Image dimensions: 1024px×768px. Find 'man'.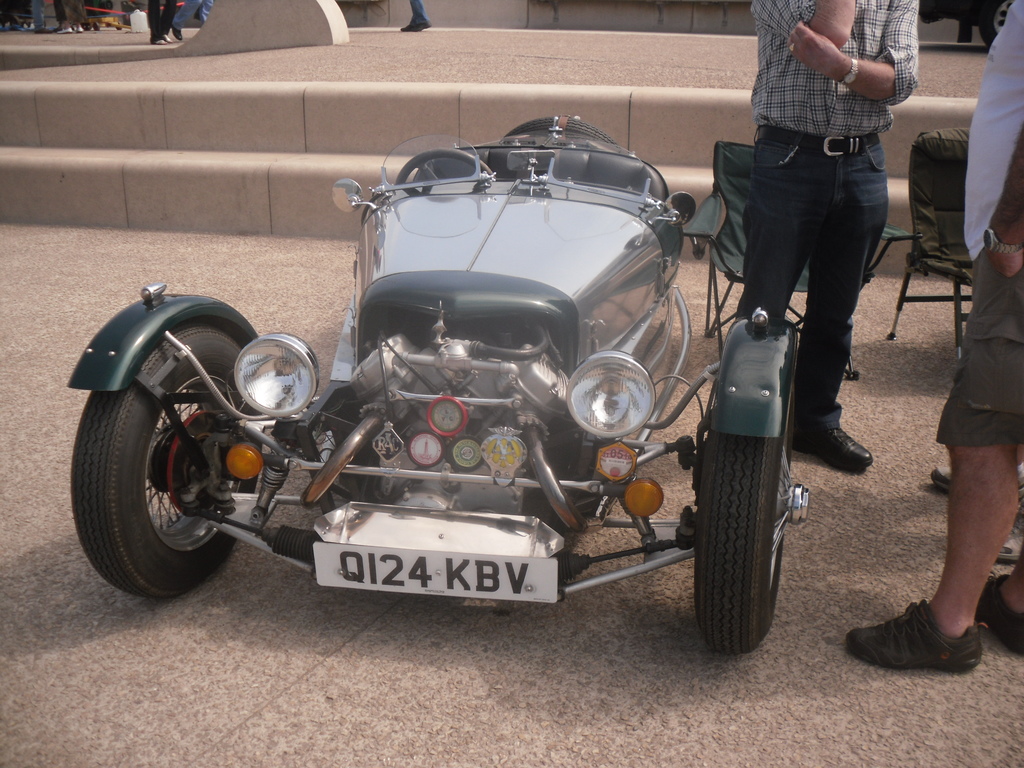
Rect(845, 0, 1023, 669).
